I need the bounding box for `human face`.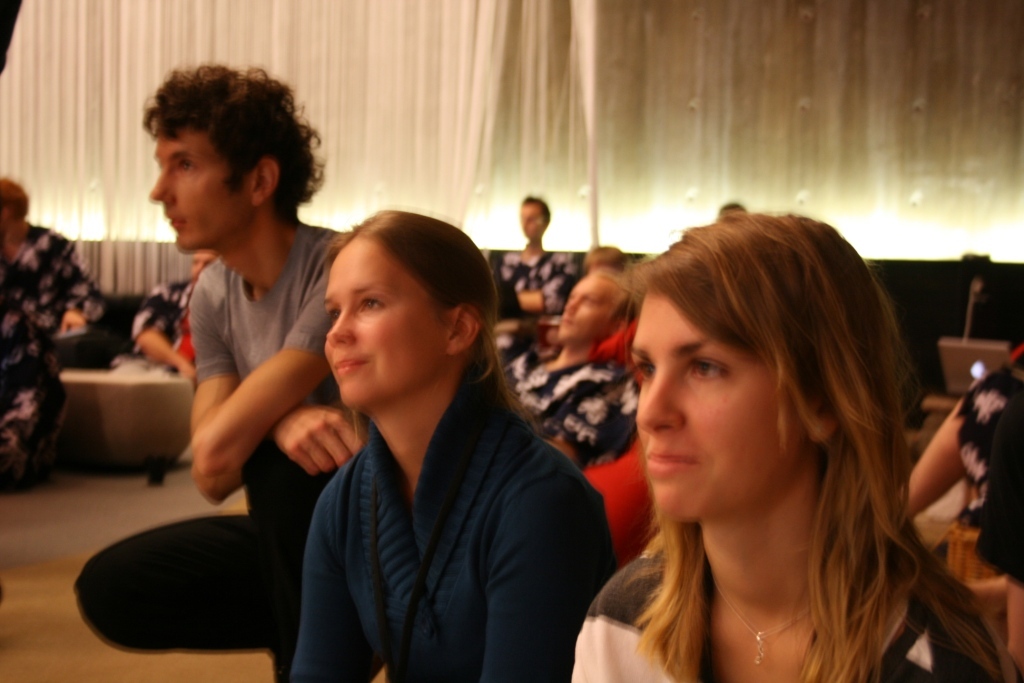
Here it is: (left=553, top=274, right=618, bottom=343).
